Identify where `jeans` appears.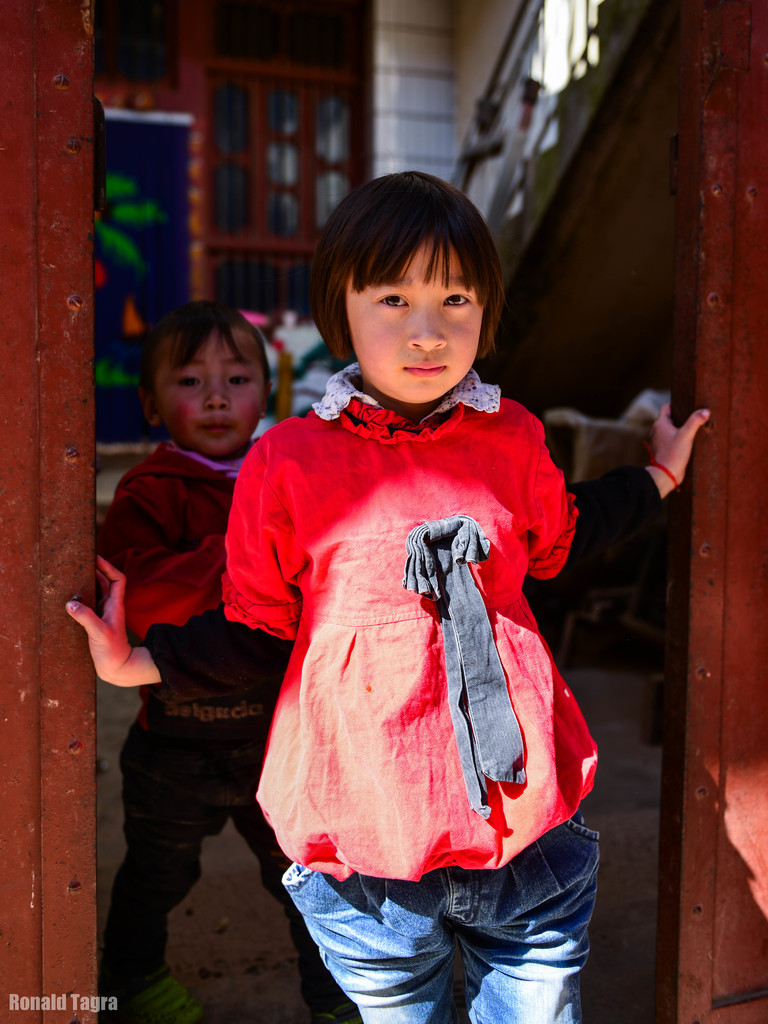
Appears at locate(280, 817, 597, 1023).
